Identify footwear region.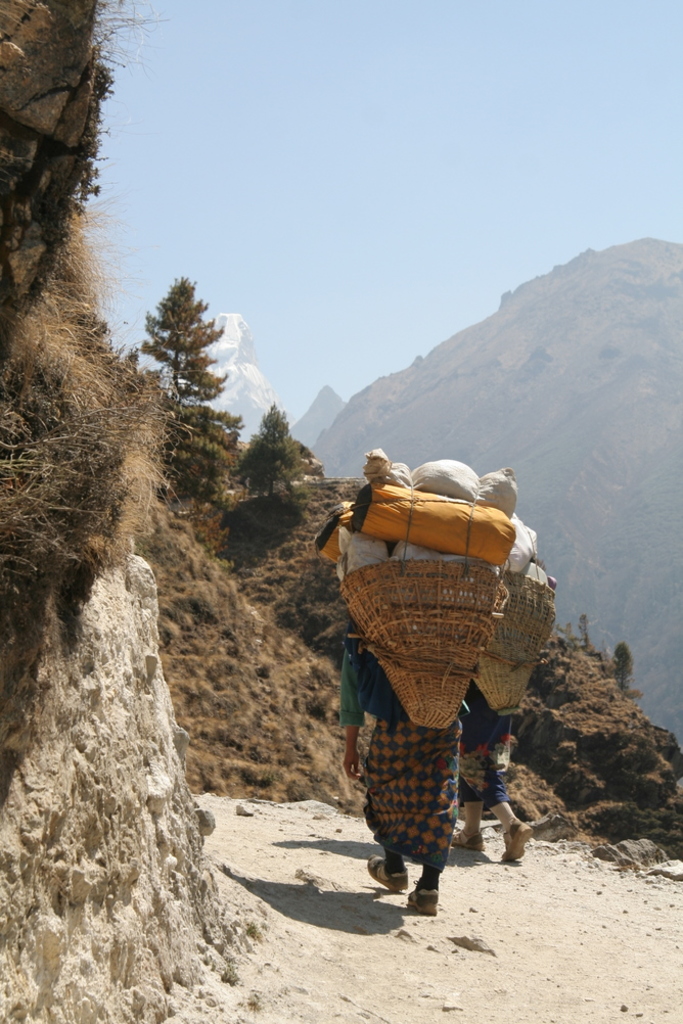
Region: box(402, 884, 438, 919).
